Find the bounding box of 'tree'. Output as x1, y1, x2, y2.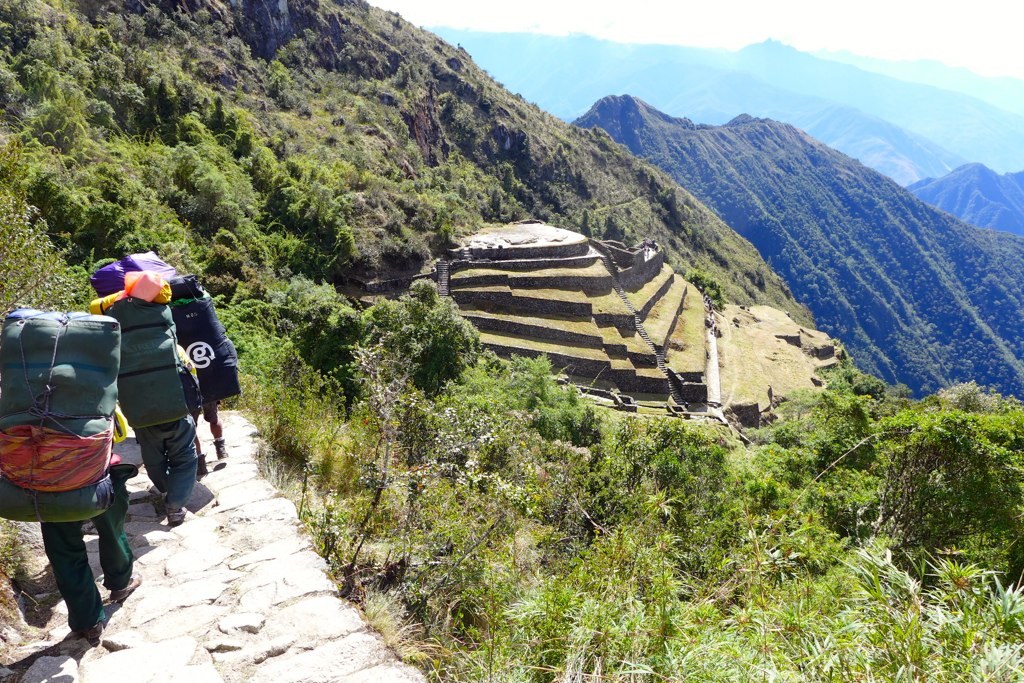
882, 405, 1023, 580.
